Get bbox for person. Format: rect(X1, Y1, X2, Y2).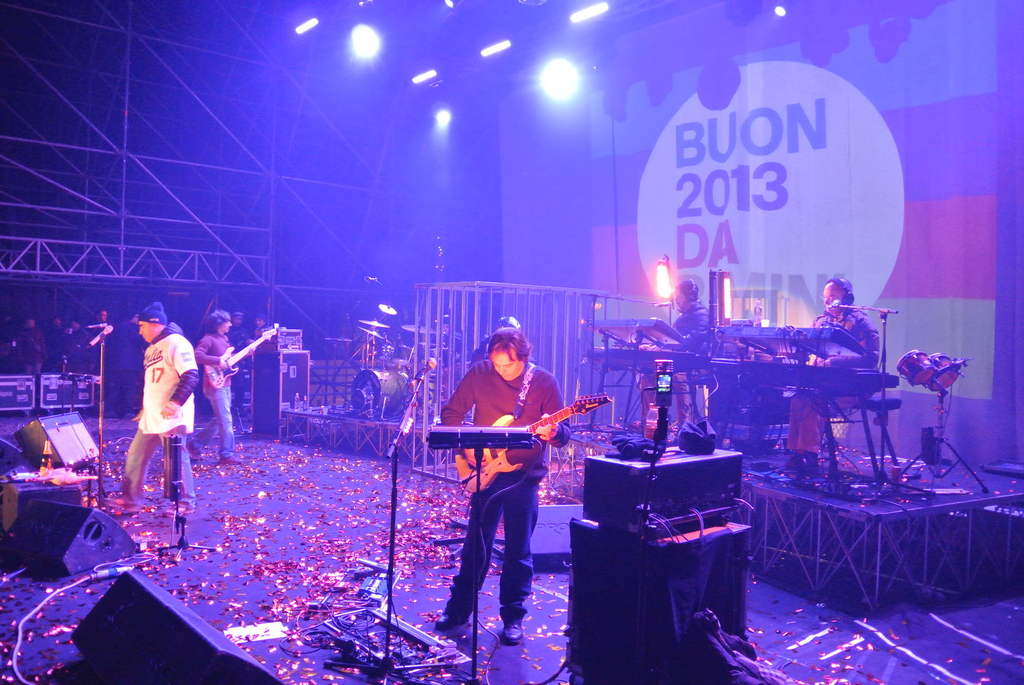
rect(189, 310, 253, 466).
